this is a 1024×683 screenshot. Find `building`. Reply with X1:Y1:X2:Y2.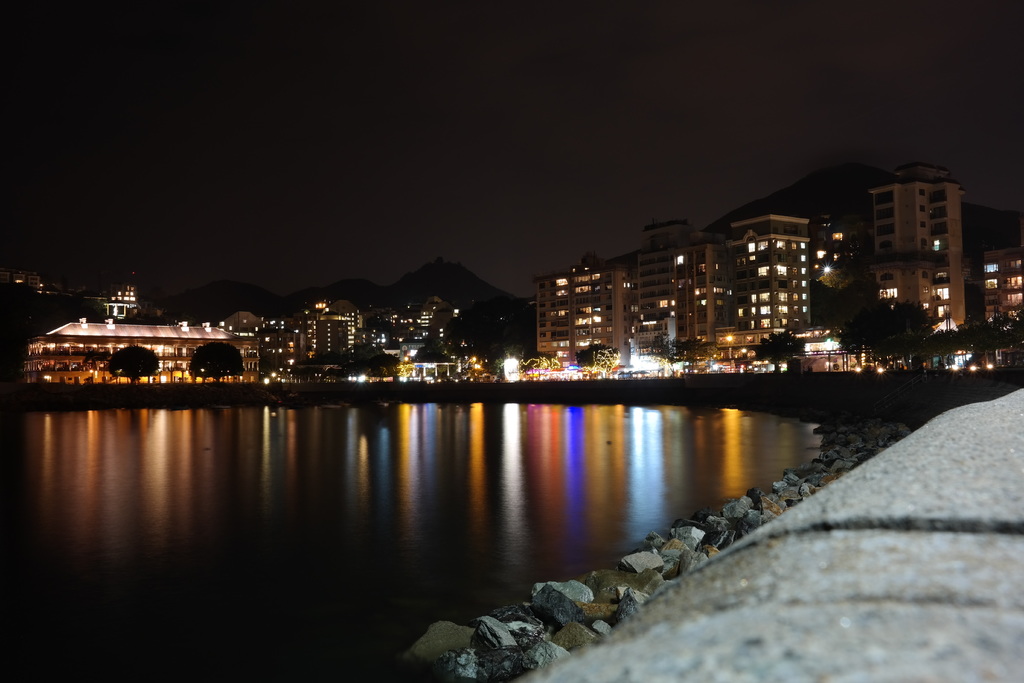
630:220:712:377.
